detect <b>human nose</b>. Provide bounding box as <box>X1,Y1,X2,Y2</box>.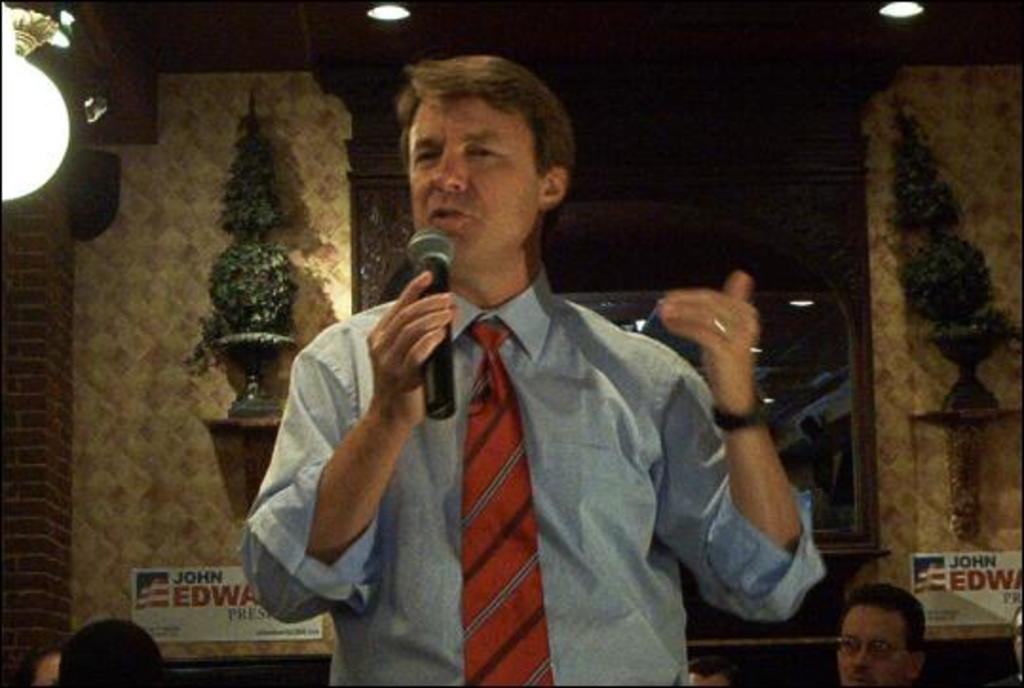
<box>431,152,465,190</box>.
